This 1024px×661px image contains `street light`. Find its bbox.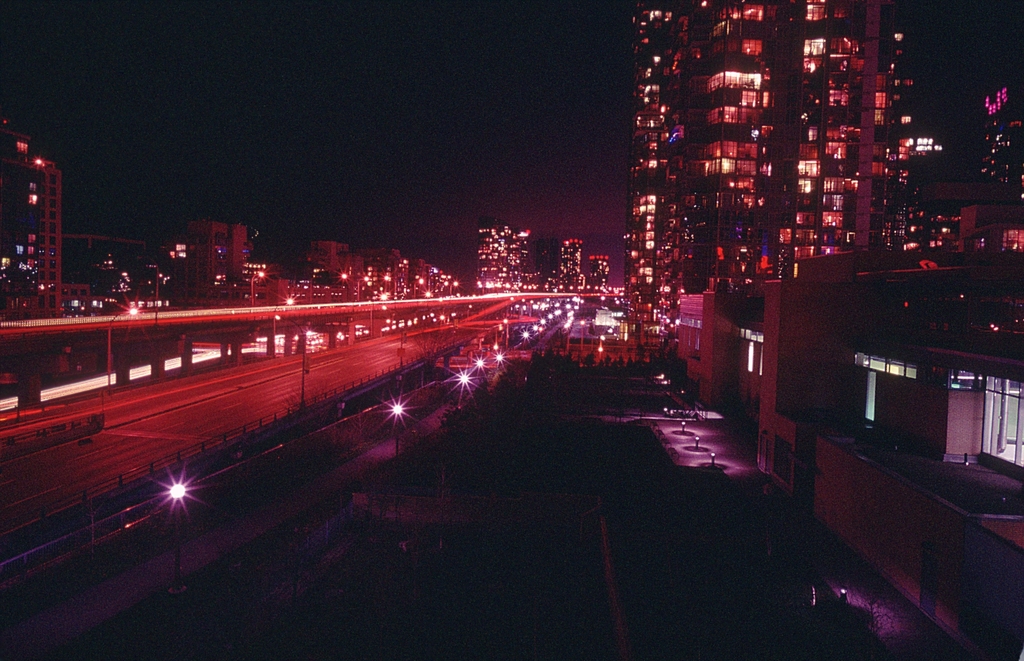
[384,400,408,468].
